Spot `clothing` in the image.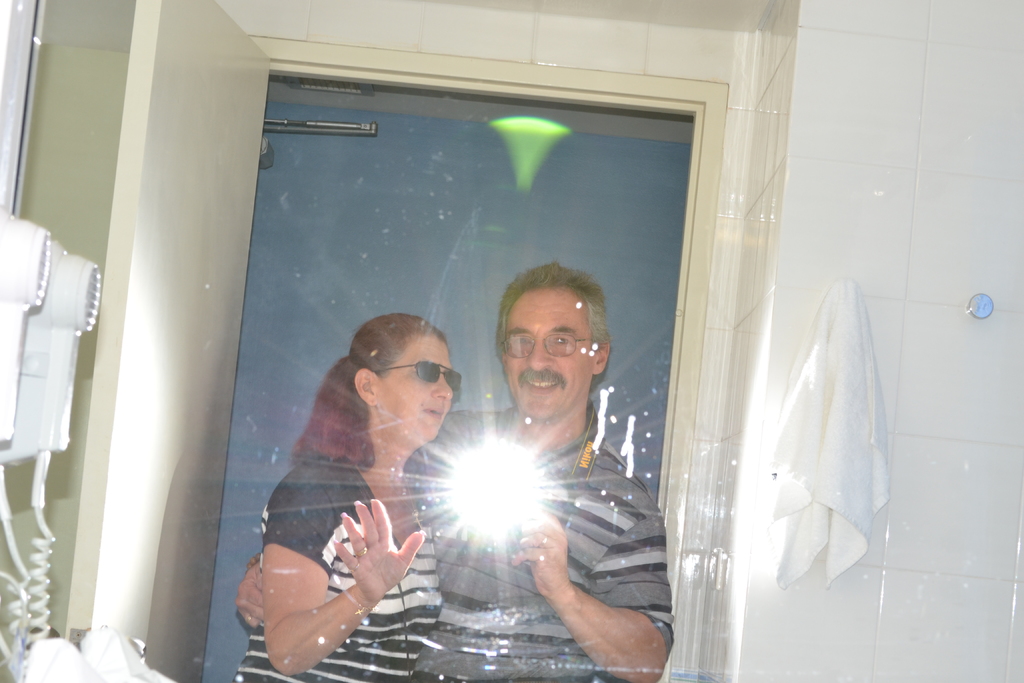
`clothing` found at [236, 443, 456, 682].
